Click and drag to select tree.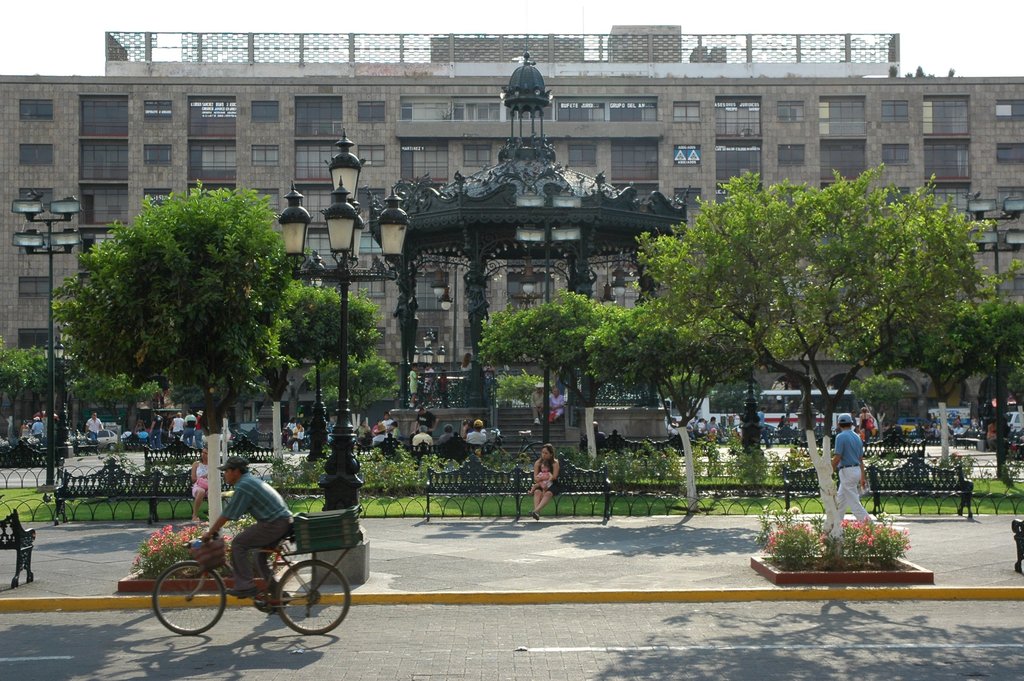
Selection: 639,155,1018,435.
